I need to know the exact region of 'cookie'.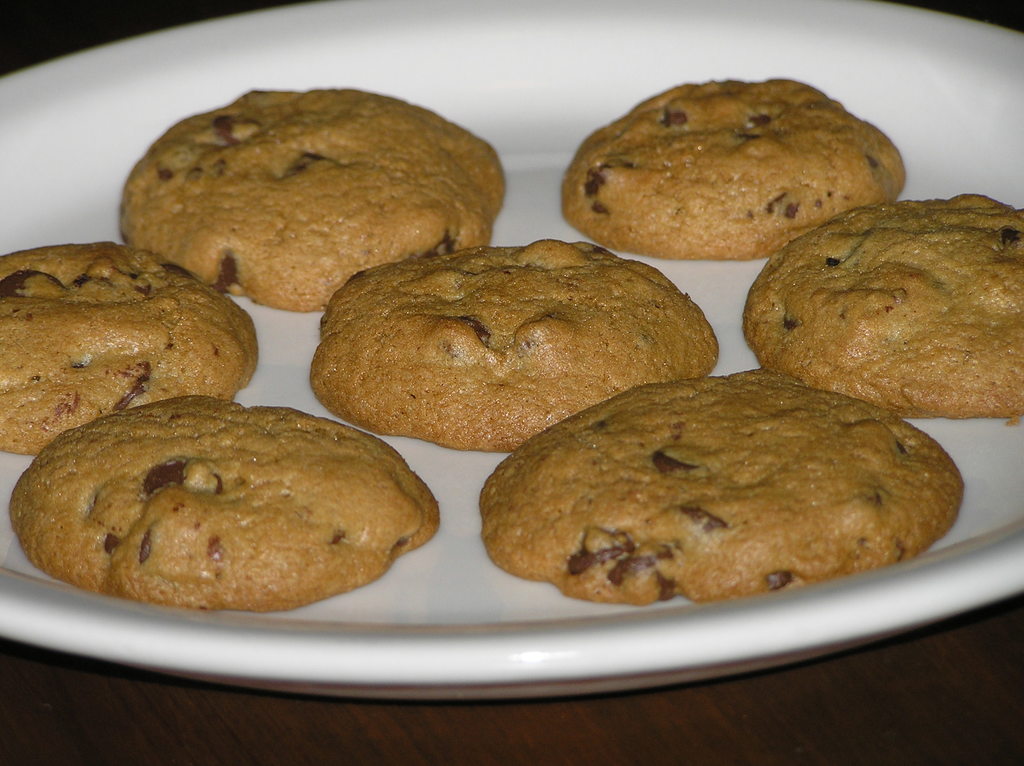
Region: 307, 234, 721, 454.
